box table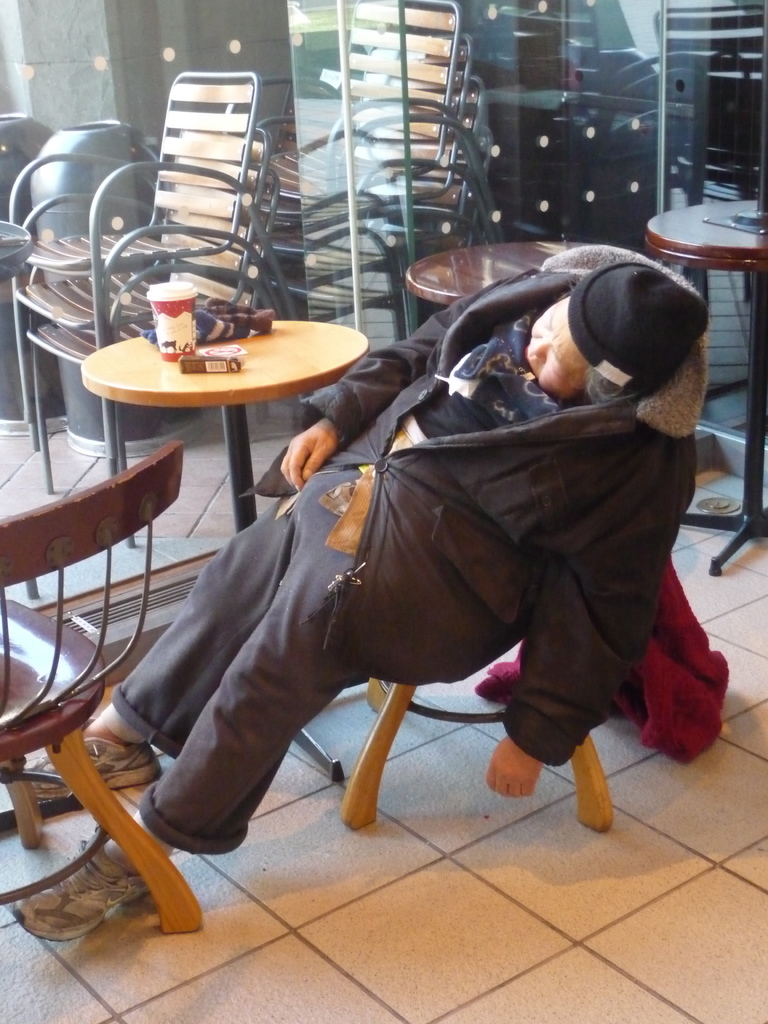
649,197,765,575
